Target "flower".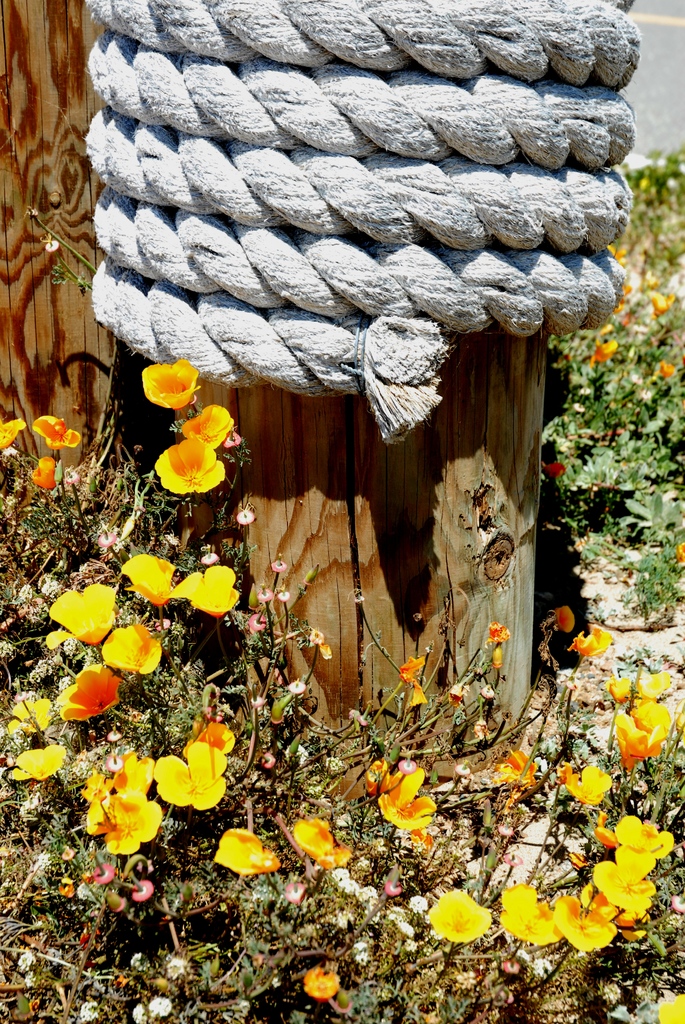
Target region: rect(199, 550, 216, 562).
